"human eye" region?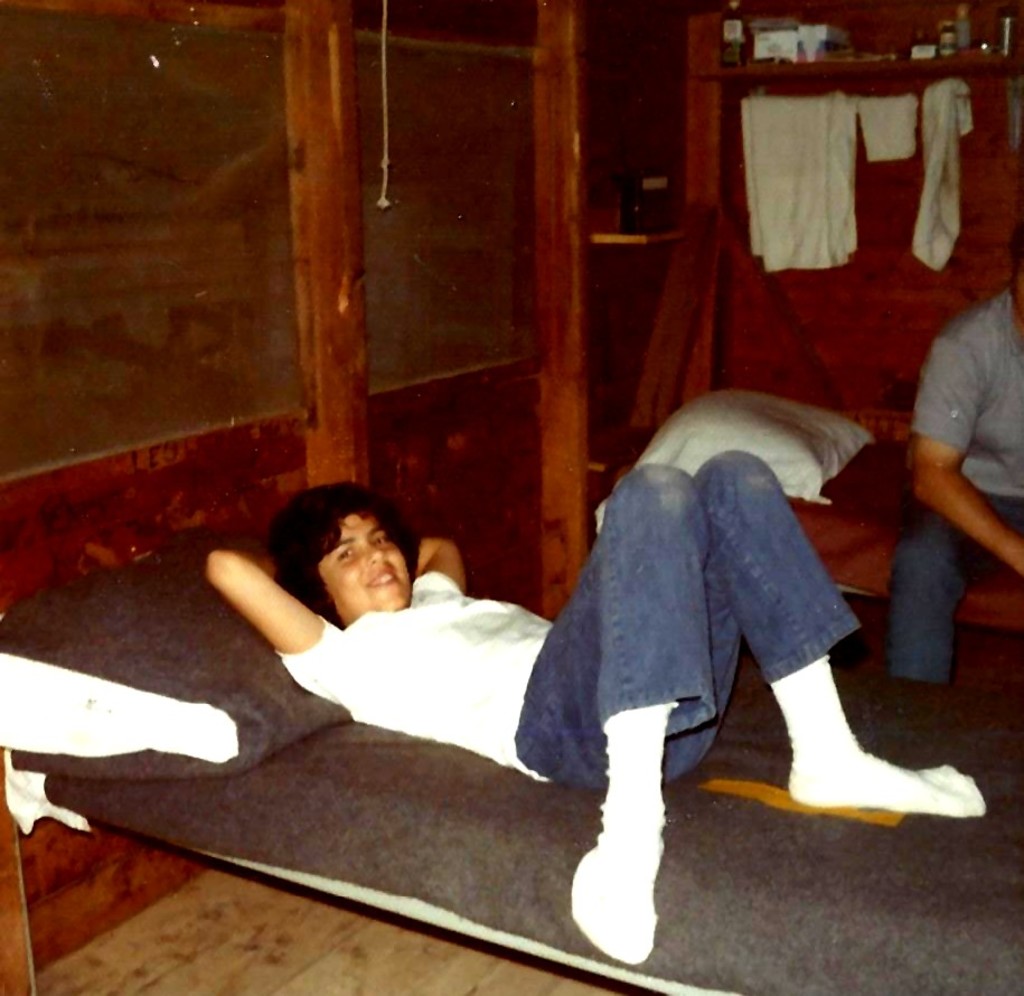
[left=335, top=545, right=354, bottom=561]
